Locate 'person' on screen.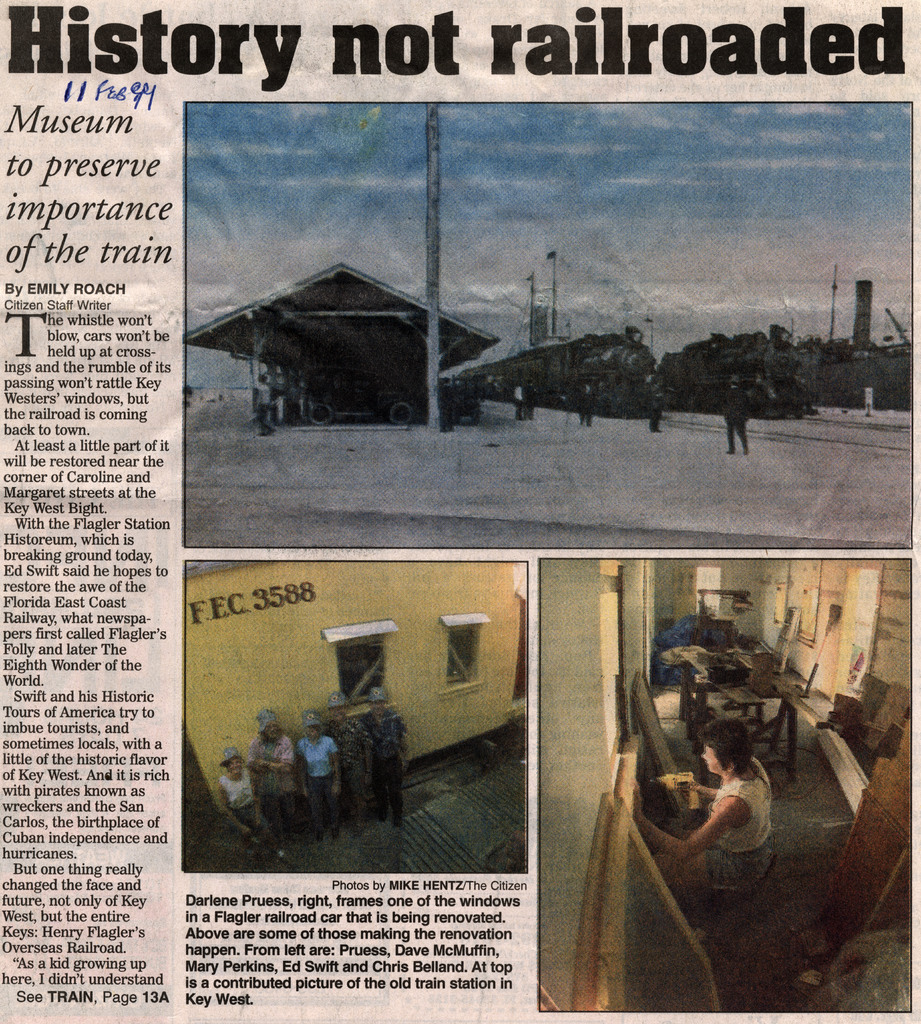
On screen at [511, 380, 522, 422].
